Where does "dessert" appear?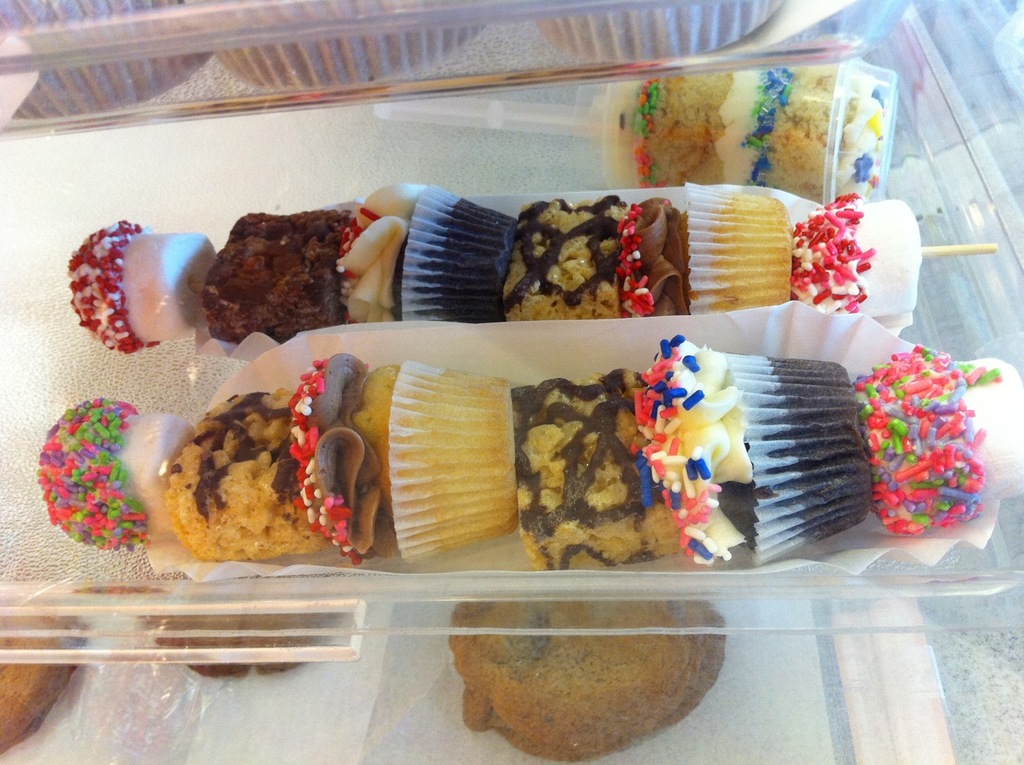
Appears at 136 604 345 681.
